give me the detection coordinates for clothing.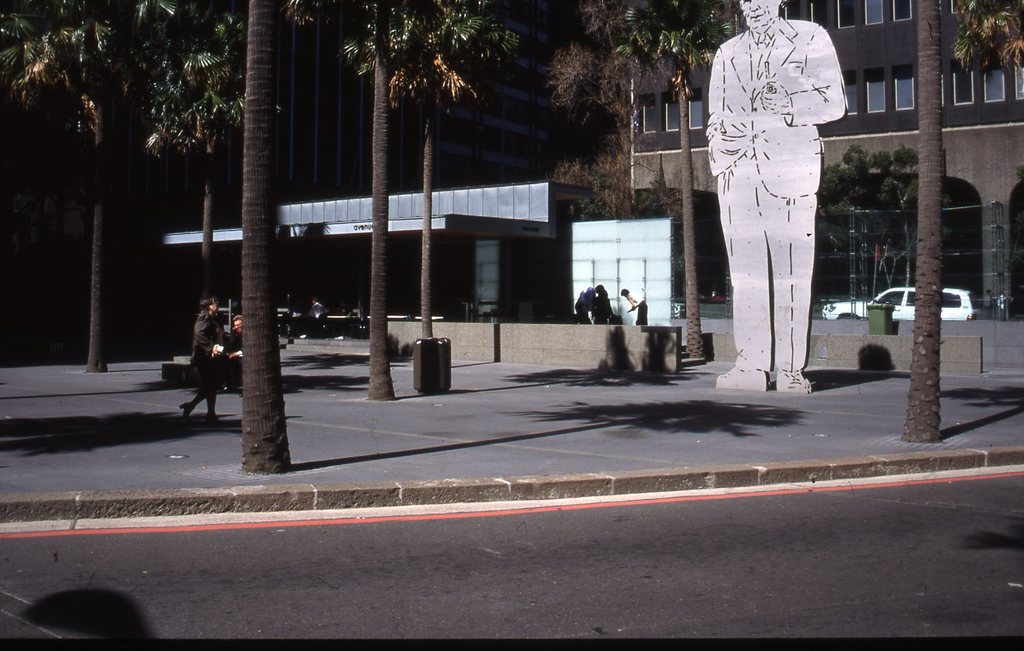
630/290/647/324.
